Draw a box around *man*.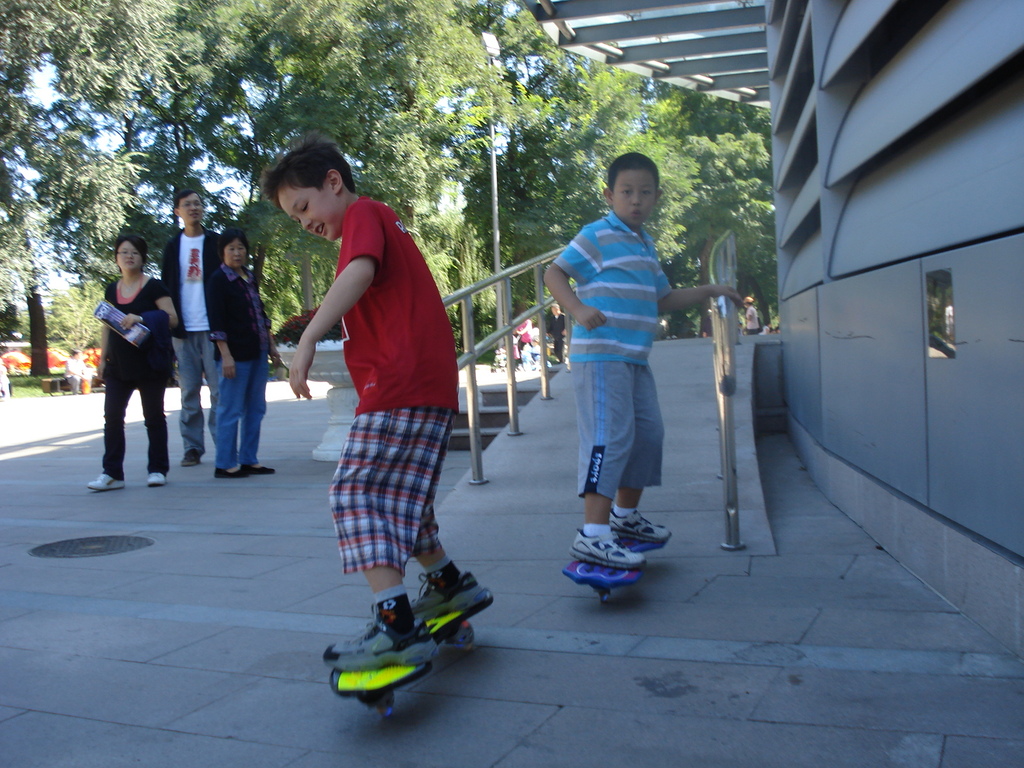
<region>548, 142, 740, 591</region>.
